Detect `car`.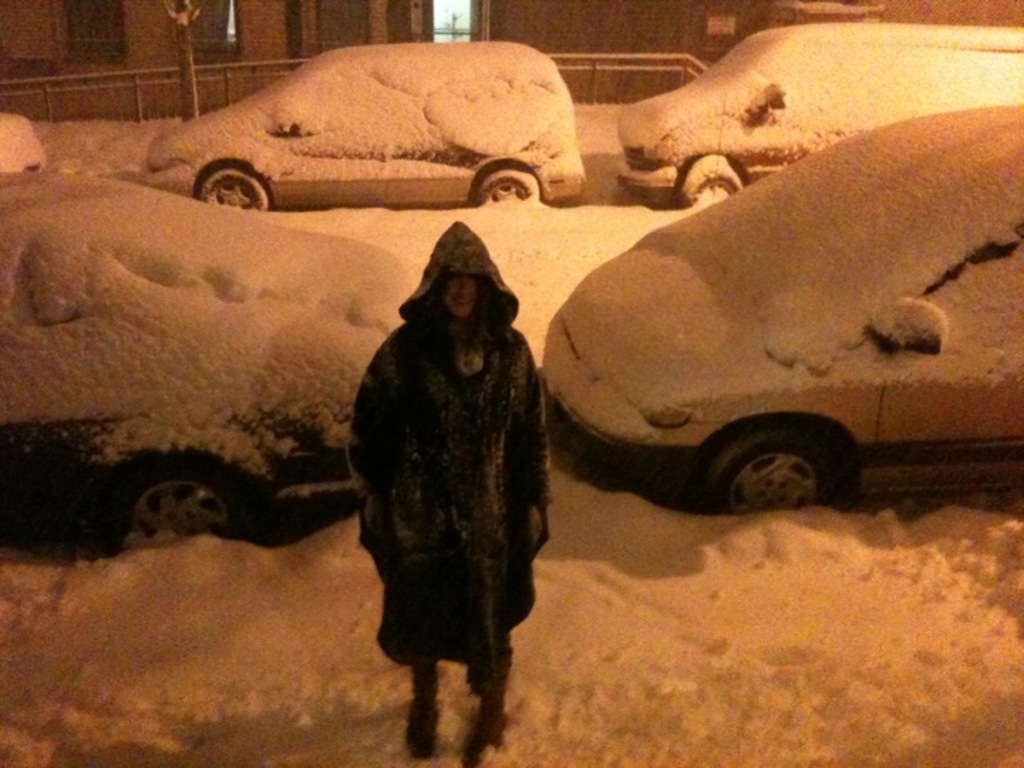
Detected at box=[542, 107, 1023, 519].
